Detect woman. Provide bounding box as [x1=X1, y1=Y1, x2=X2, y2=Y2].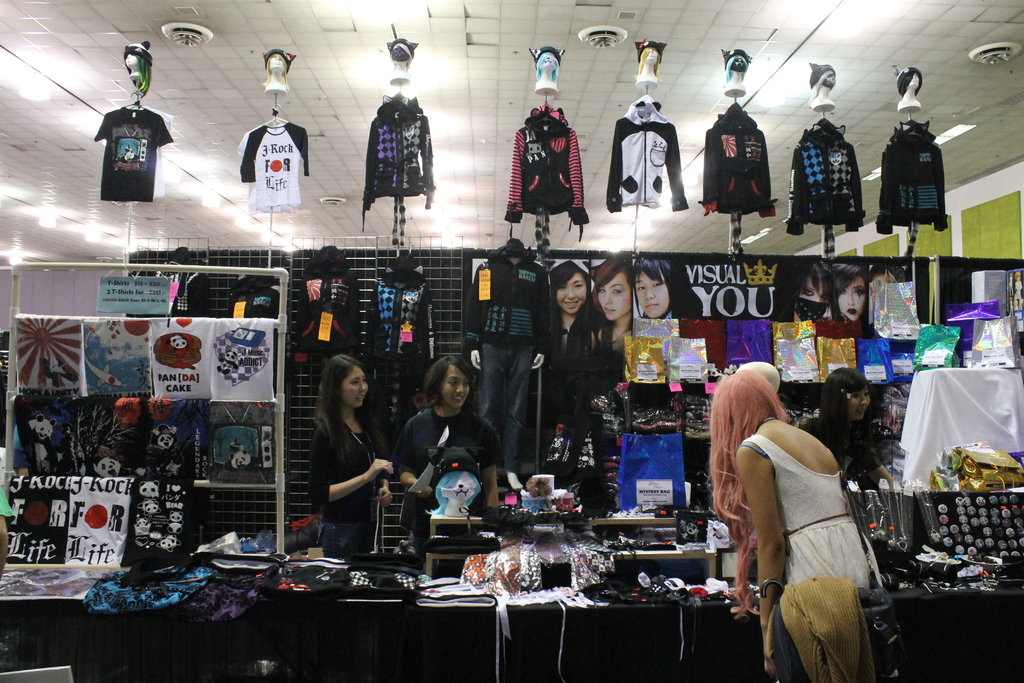
[x1=401, y1=348, x2=505, y2=558].
